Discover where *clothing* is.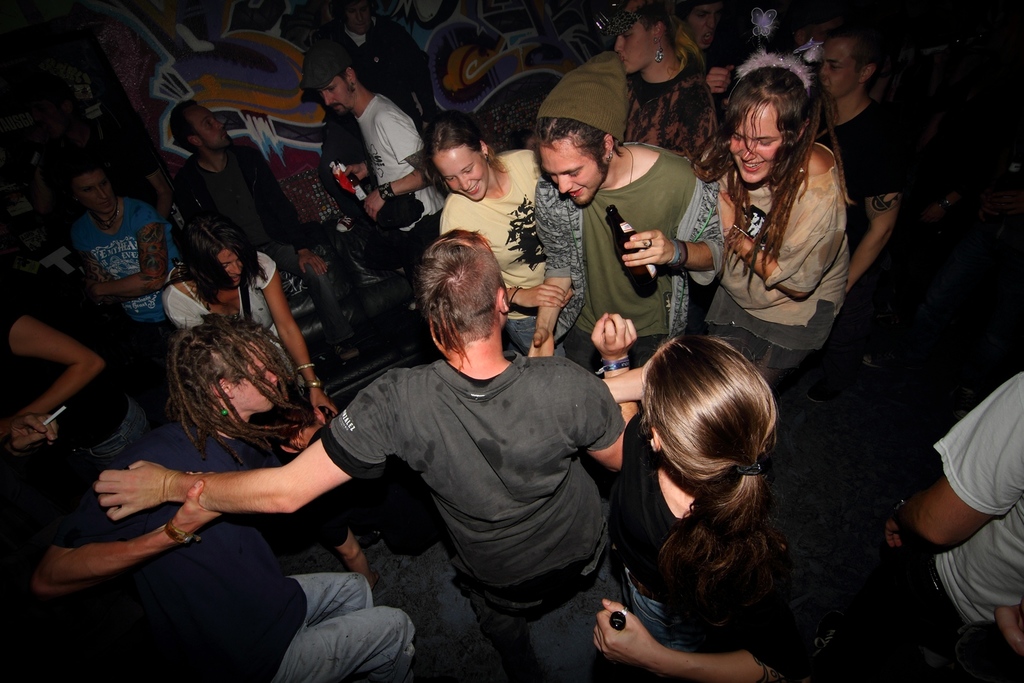
Discovered at (left=532, top=141, right=722, bottom=373).
